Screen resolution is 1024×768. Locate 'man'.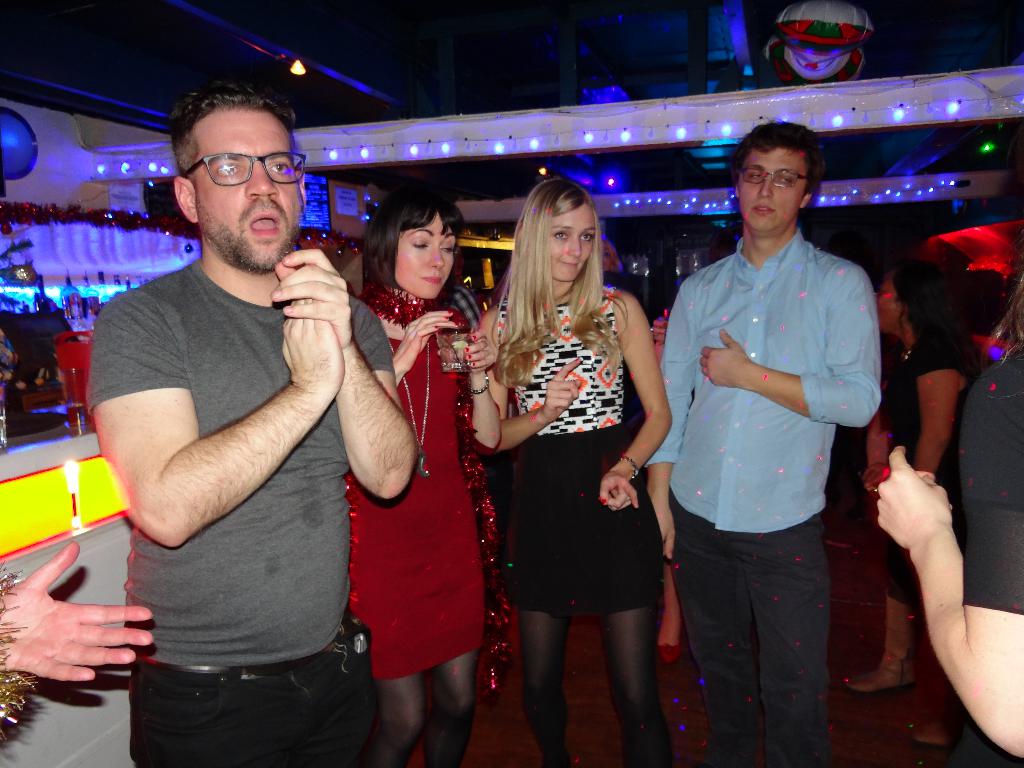
[81,83,417,767].
